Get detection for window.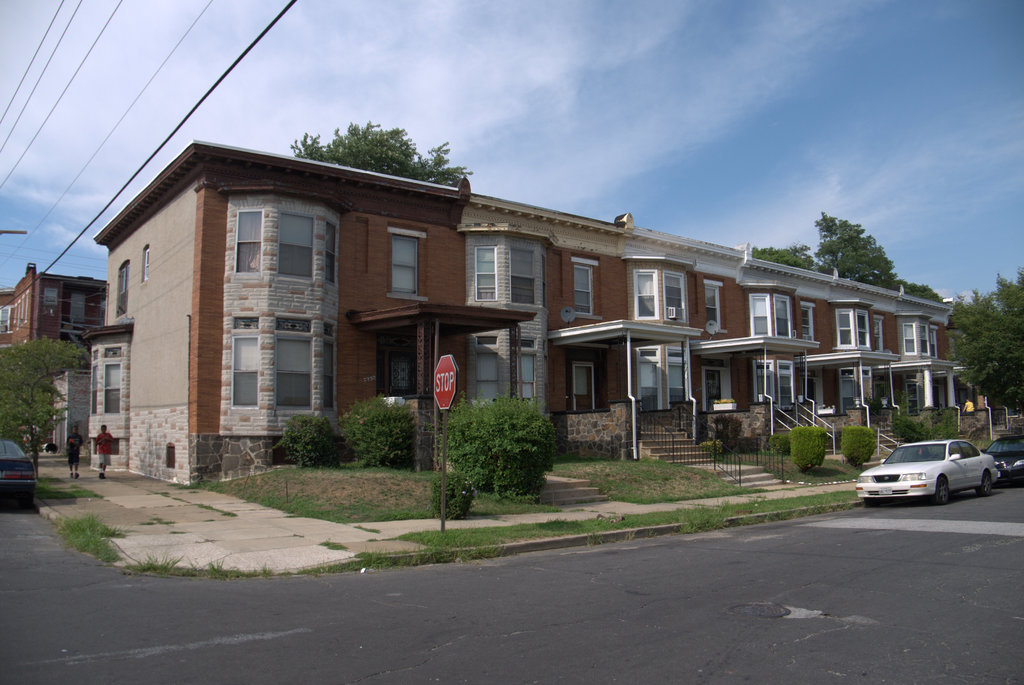
Detection: 137 246 154 282.
